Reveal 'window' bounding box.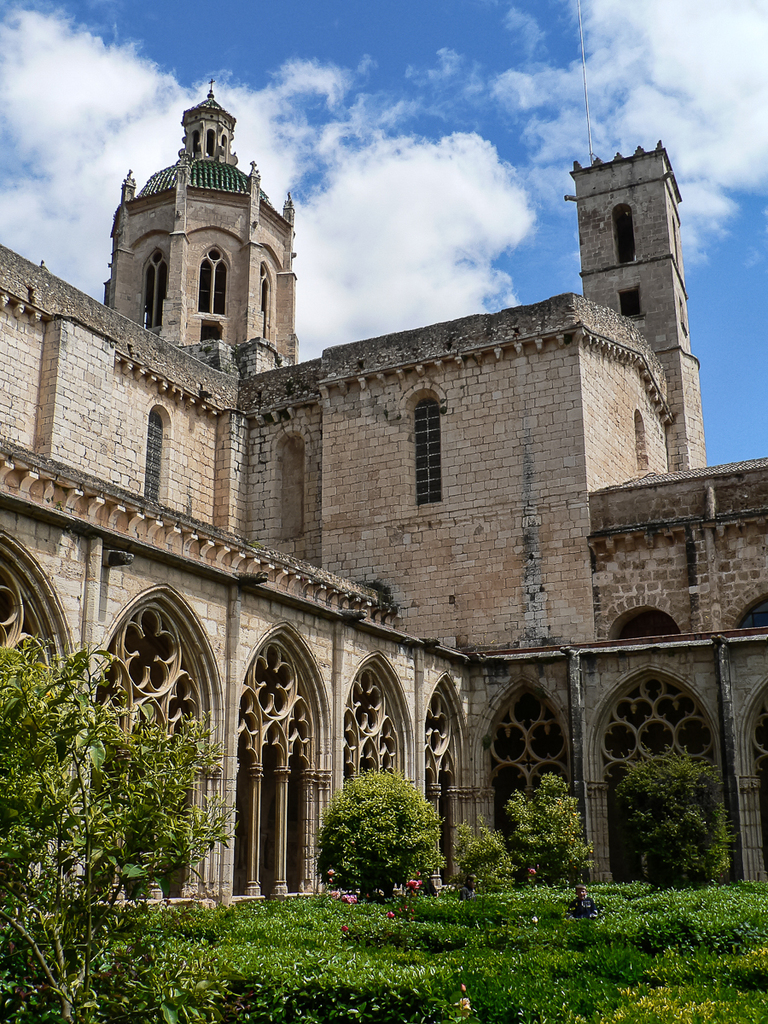
Revealed: detection(196, 243, 224, 314).
